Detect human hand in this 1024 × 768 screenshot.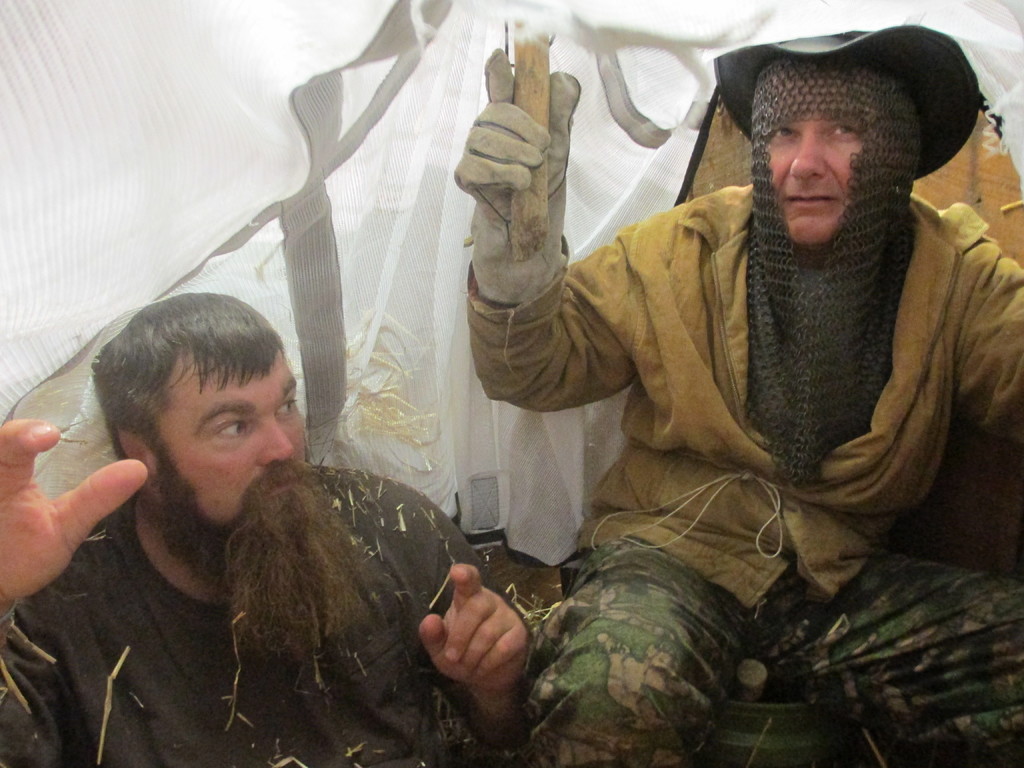
Detection: 0, 415, 150, 606.
